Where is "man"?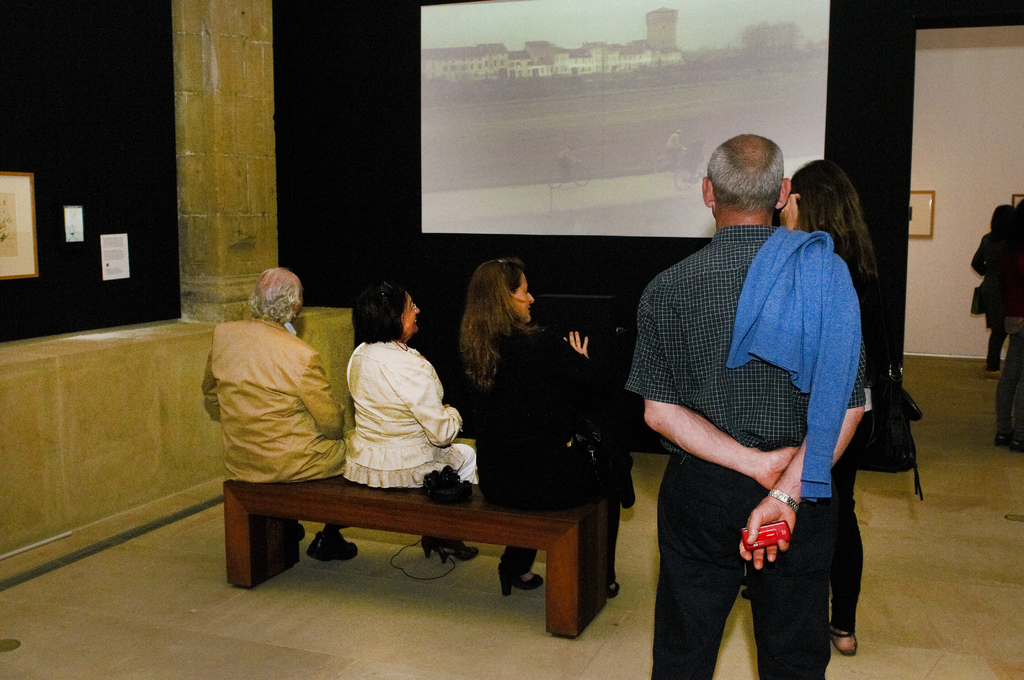
<region>202, 266, 362, 564</region>.
